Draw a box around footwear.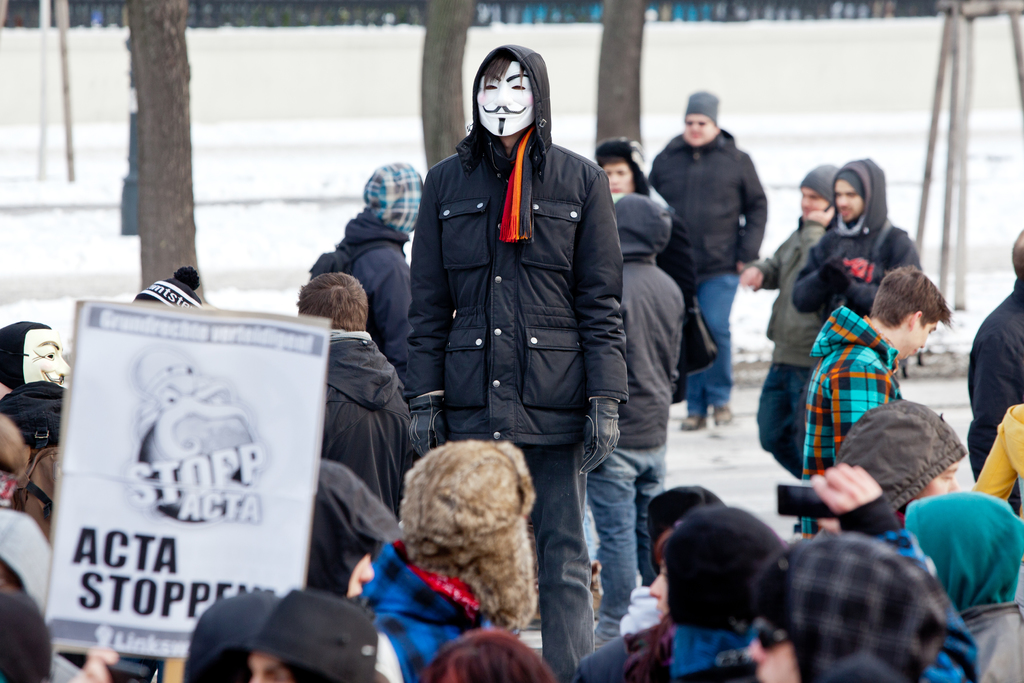
left=680, top=414, right=708, bottom=432.
